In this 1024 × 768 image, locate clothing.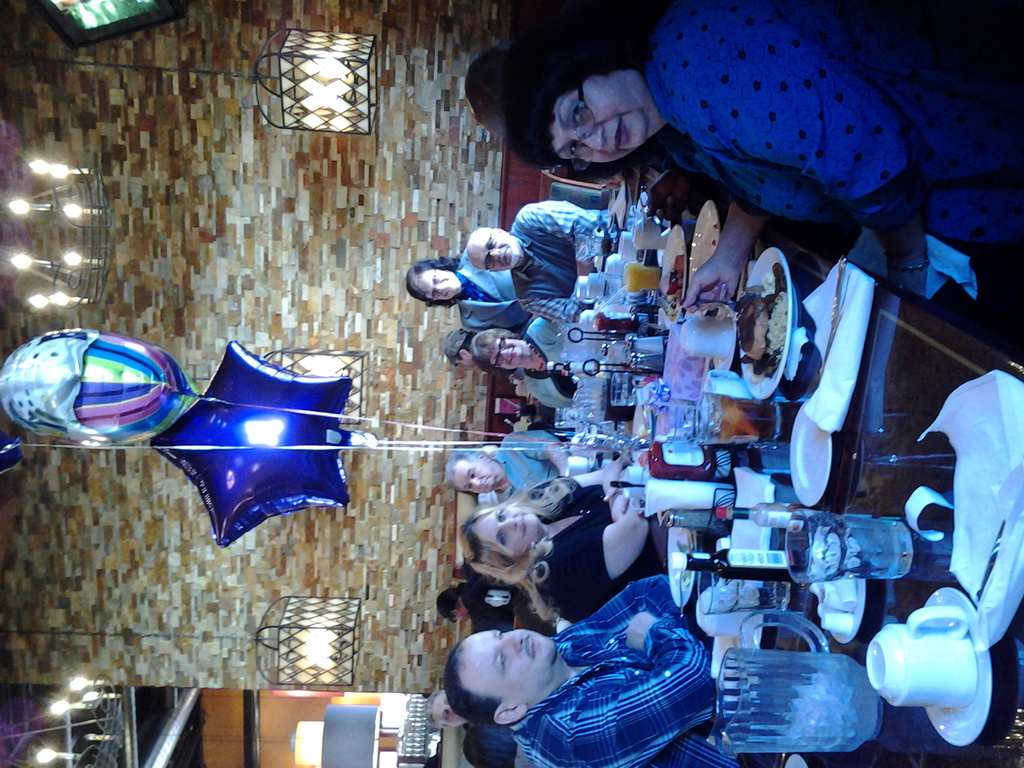
Bounding box: [x1=511, y1=197, x2=609, y2=320].
